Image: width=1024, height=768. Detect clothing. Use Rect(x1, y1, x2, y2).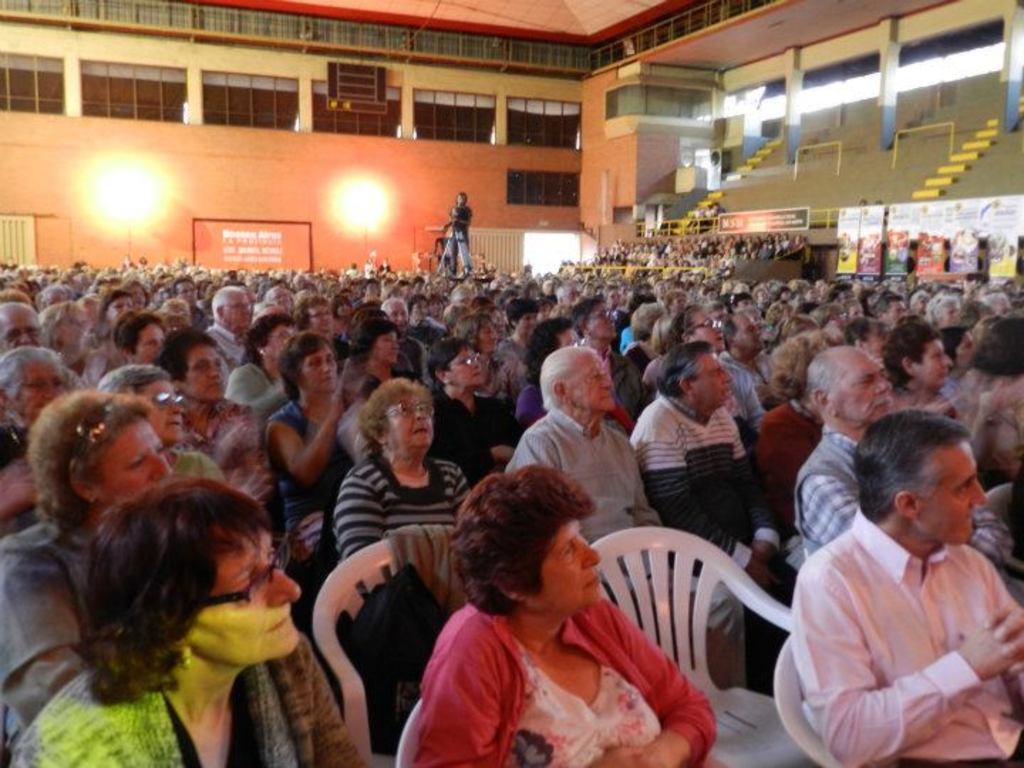
Rect(324, 447, 474, 562).
